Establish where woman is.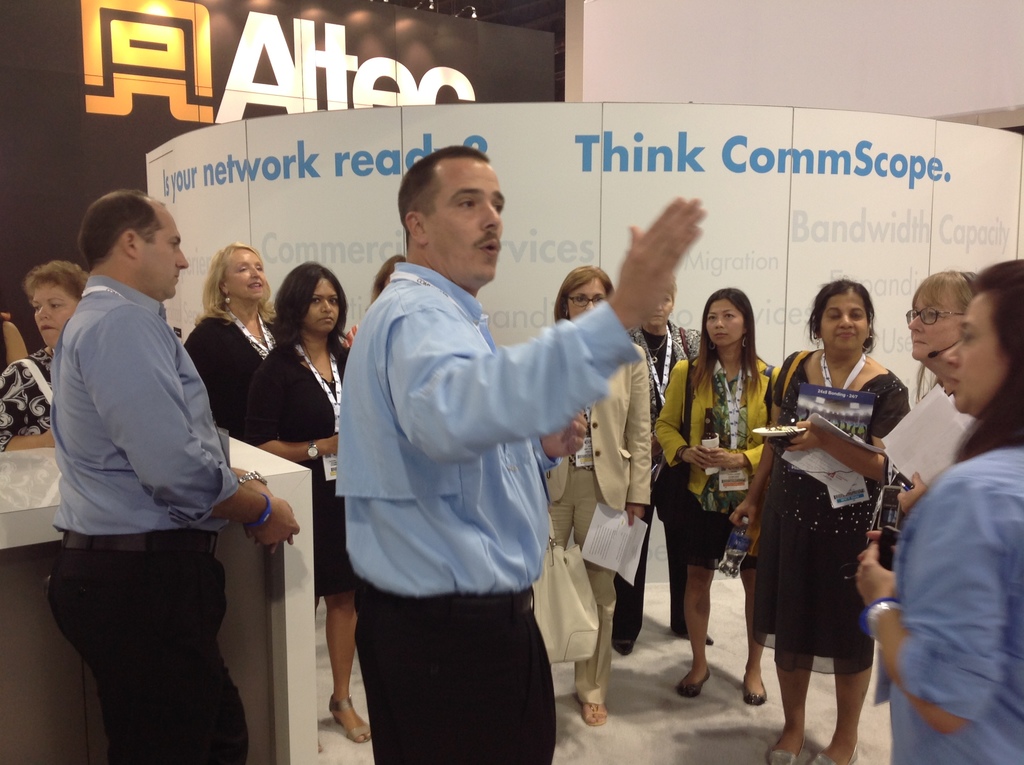
Established at [184, 240, 278, 426].
